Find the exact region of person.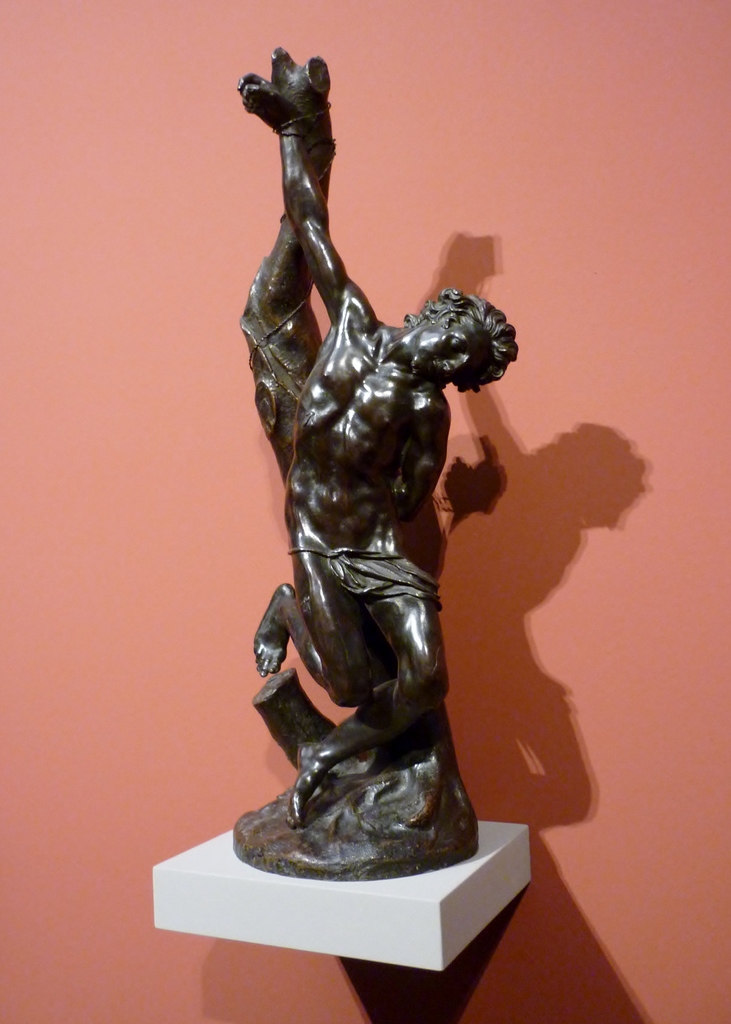
Exact region: region(237, 24, 554, 949).
